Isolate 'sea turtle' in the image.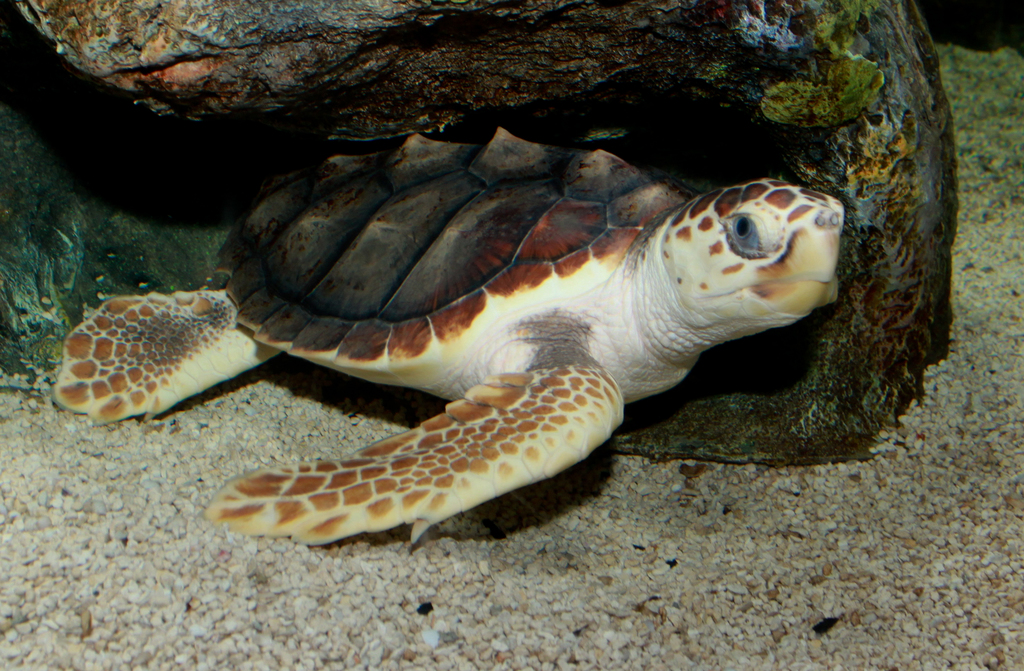
Isolated region: locate(52, 122, 850, 550).
